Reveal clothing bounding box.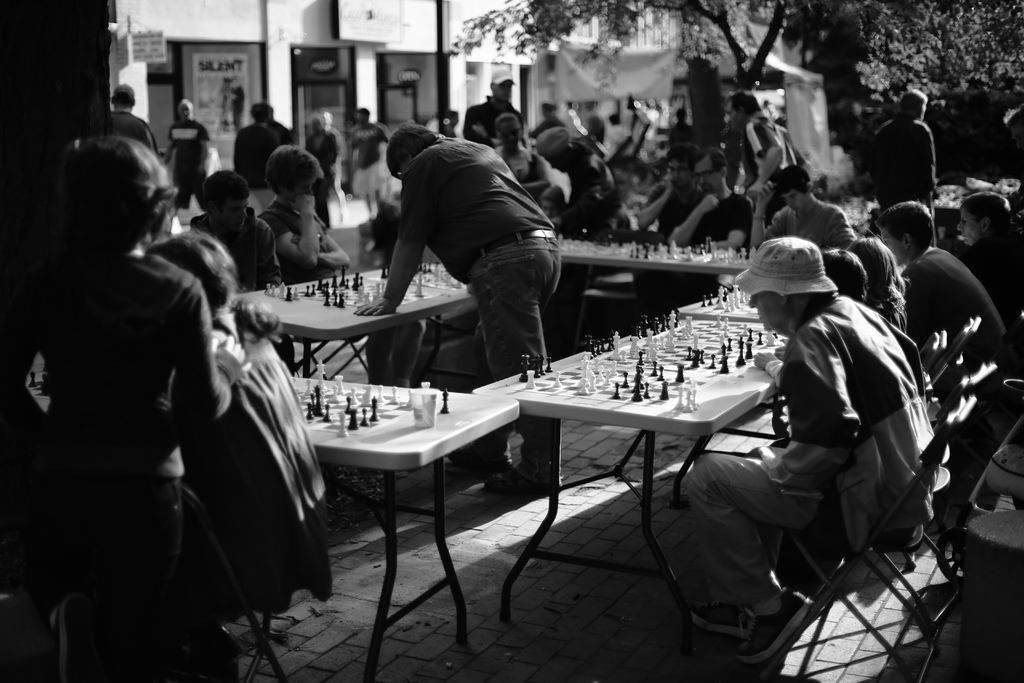
Revealed: [192, 204, 289, 293].
